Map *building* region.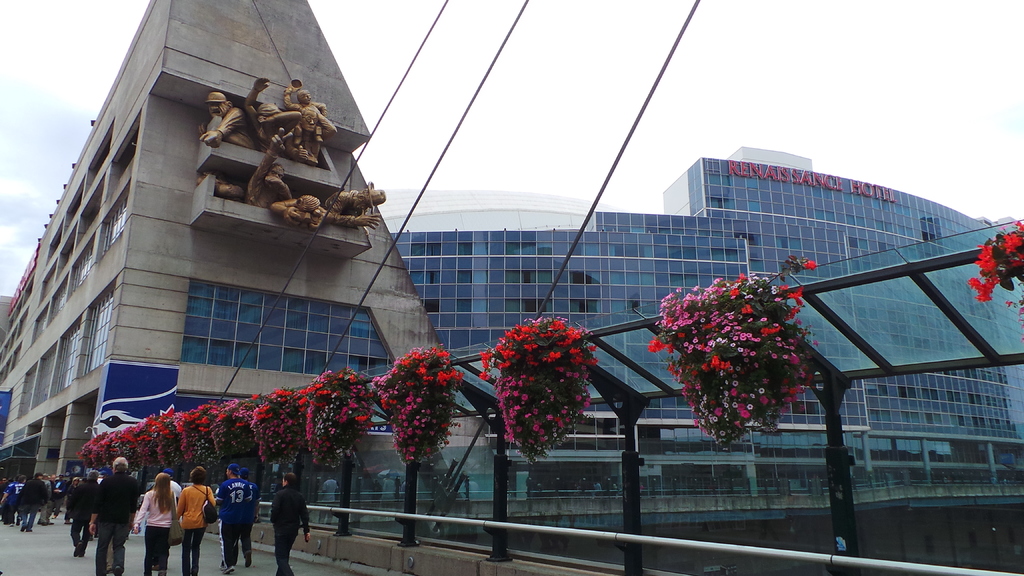
Mapped to x1=0, y1=0, x2=1023, y2=492.
